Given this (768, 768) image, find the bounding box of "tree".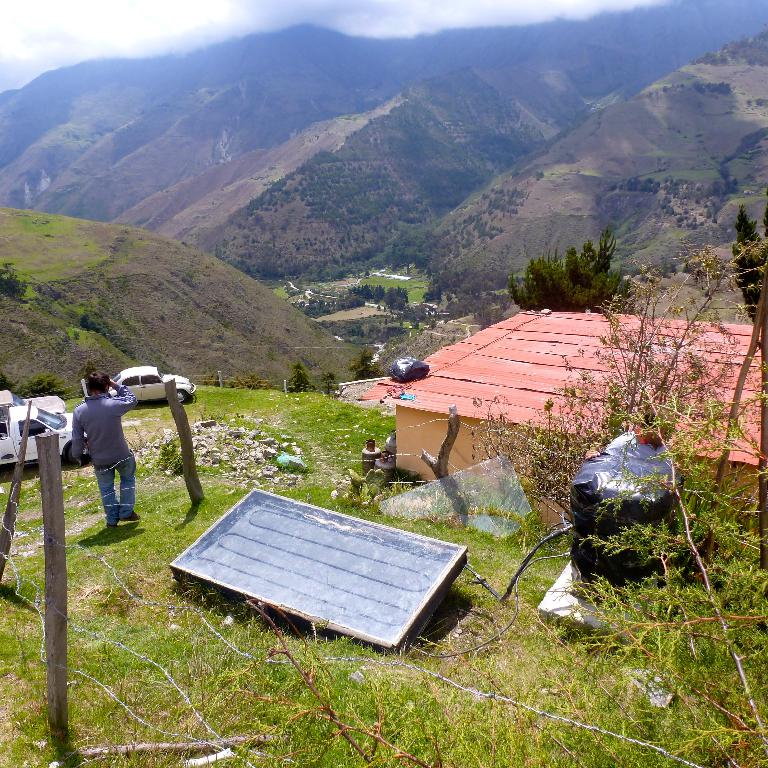
[left=352, top=287, right=409, bottom=311].
